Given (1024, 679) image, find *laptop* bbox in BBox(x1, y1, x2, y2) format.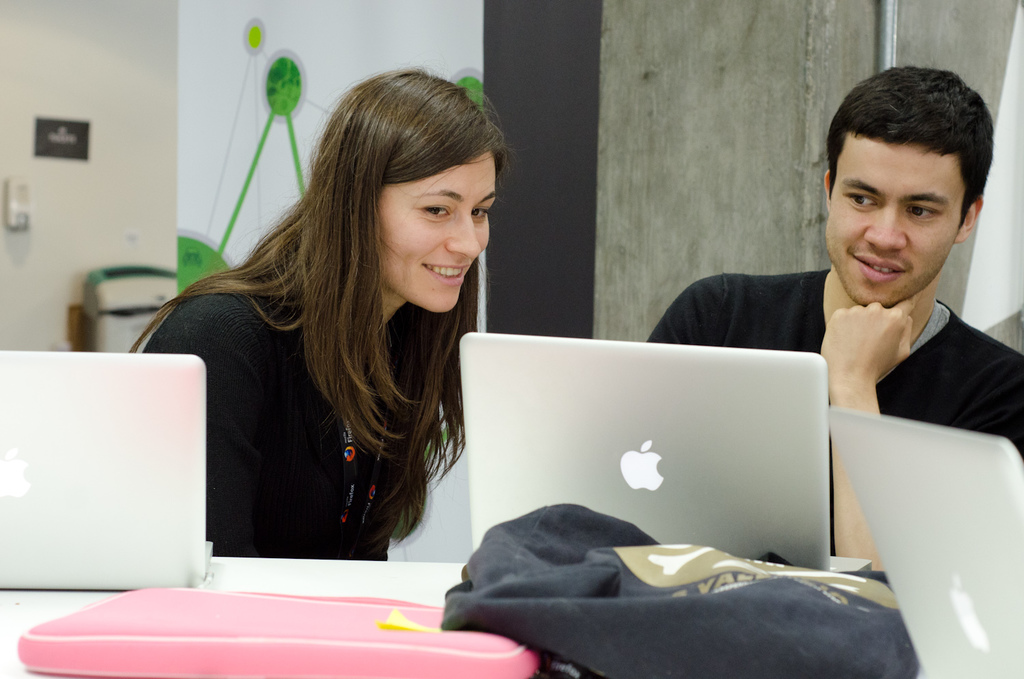
BBox(823, 405, 1023, 678).
